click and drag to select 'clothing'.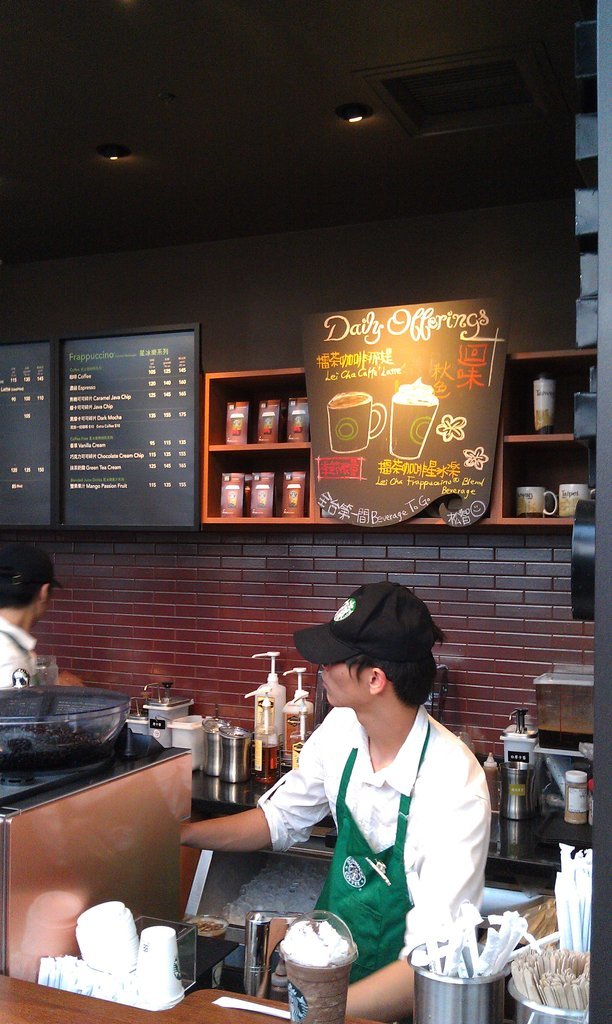
Selection: bbox=[262, 697, 490, 1017].
